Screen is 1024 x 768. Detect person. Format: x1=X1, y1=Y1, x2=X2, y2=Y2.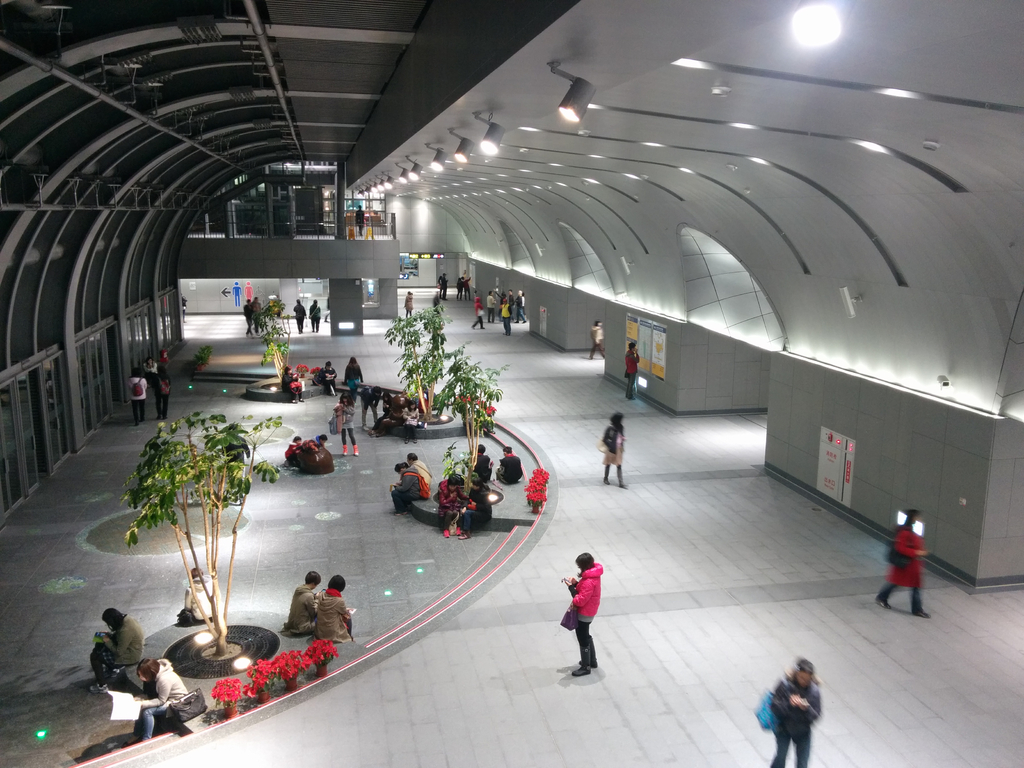
x1=470, y1=296, x2=490, y2=331.
